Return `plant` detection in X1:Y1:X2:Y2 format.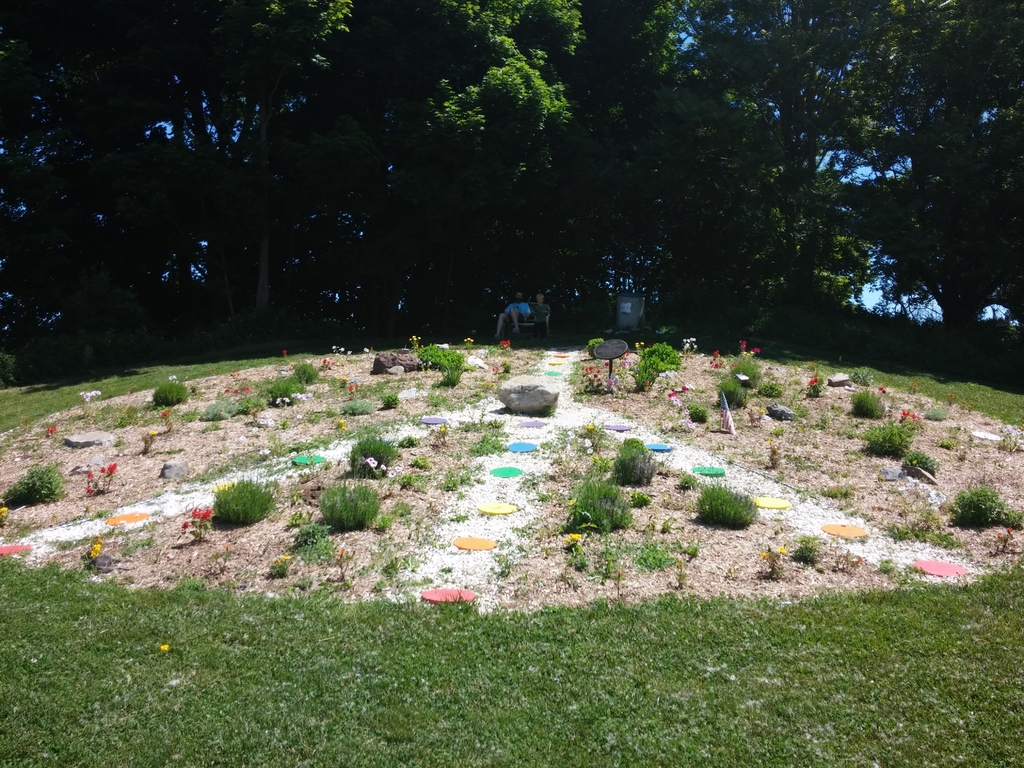
866:425:892:457.
